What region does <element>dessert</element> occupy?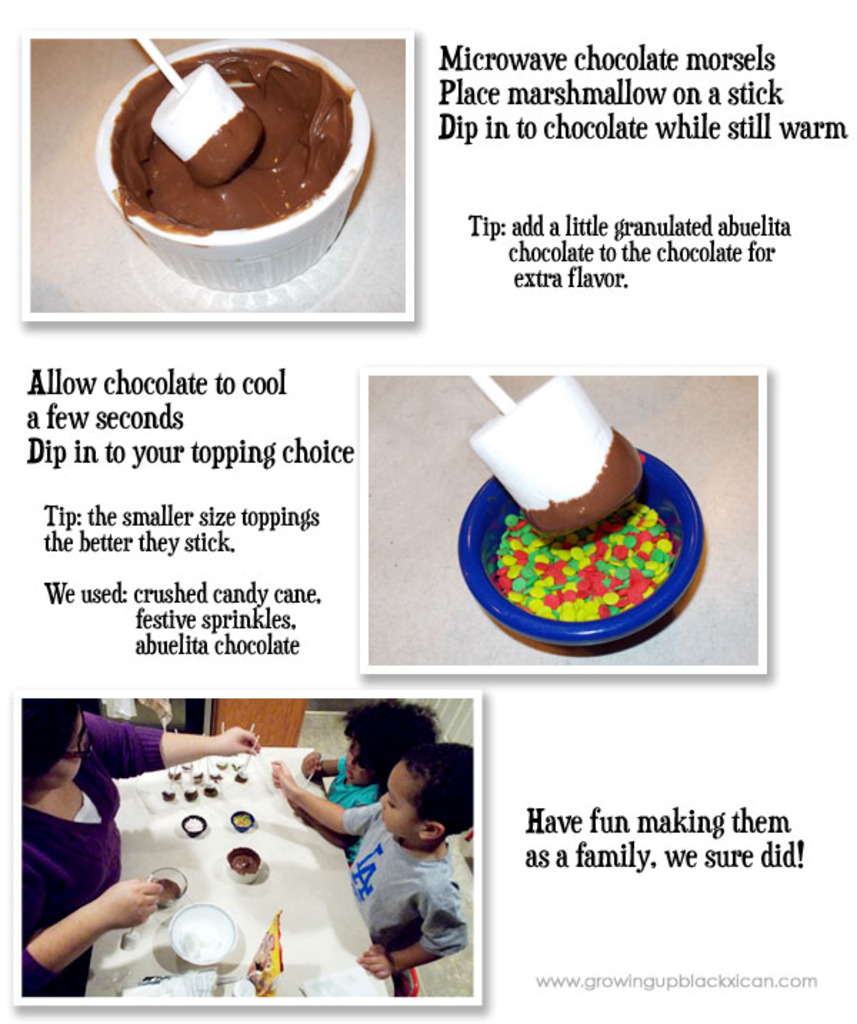
crop(503, 520, 648, 611).
